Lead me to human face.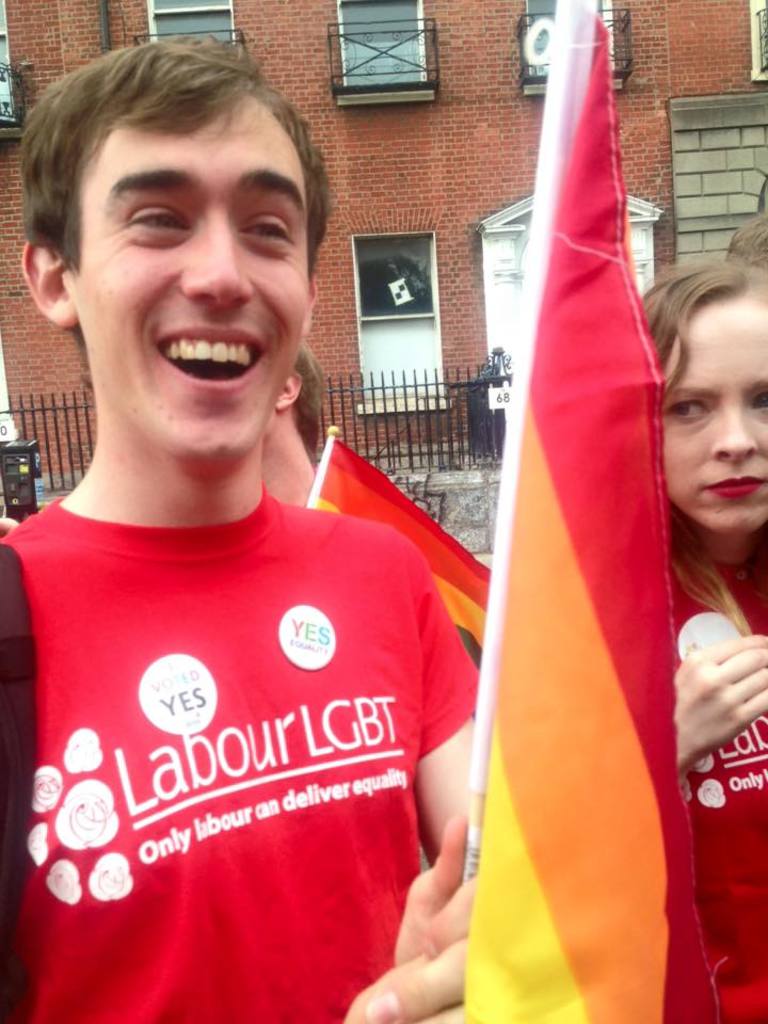
Lead to bbox=(663, 299, 767, 542).
